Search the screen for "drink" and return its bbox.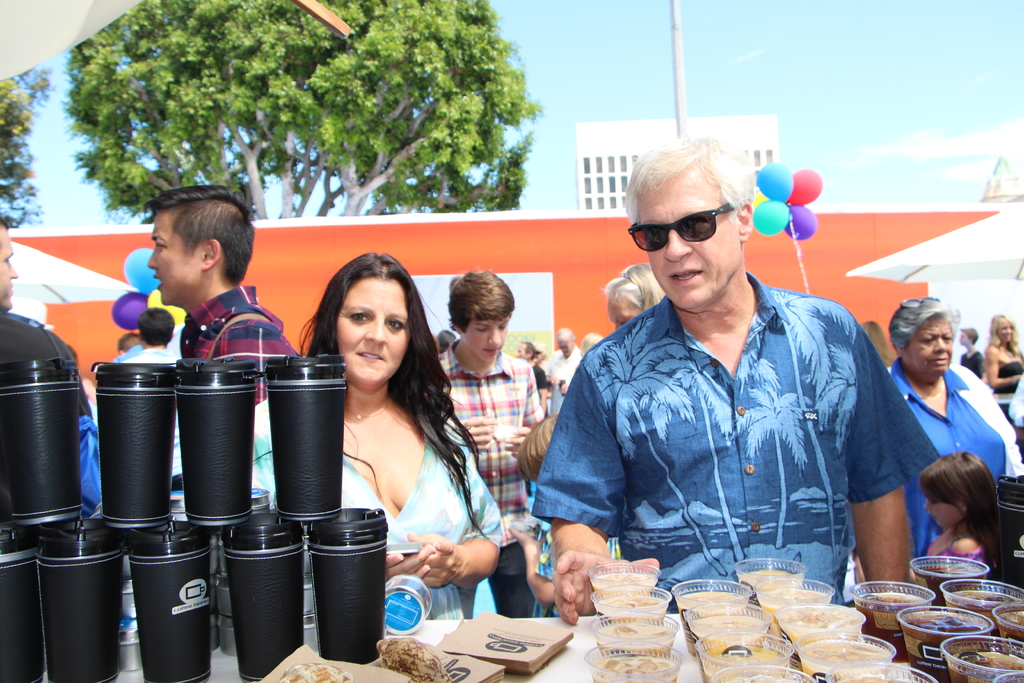
Found: (586, 609, 680, 658).
